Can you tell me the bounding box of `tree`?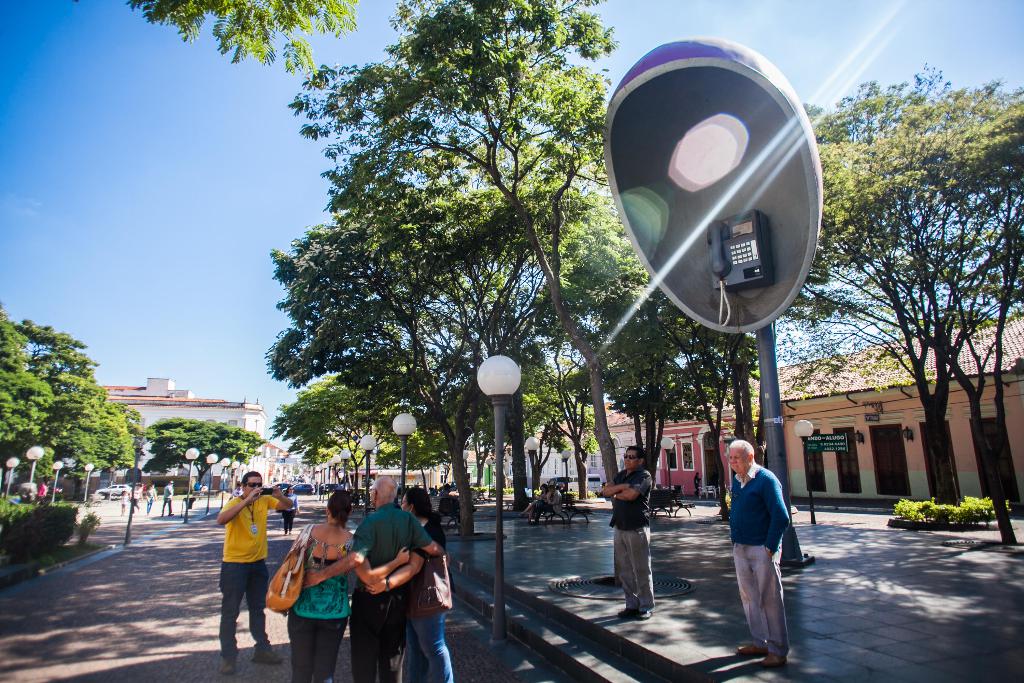
{"x1": 271, "y1": 373, "x2": 381, "y2": 513}.
